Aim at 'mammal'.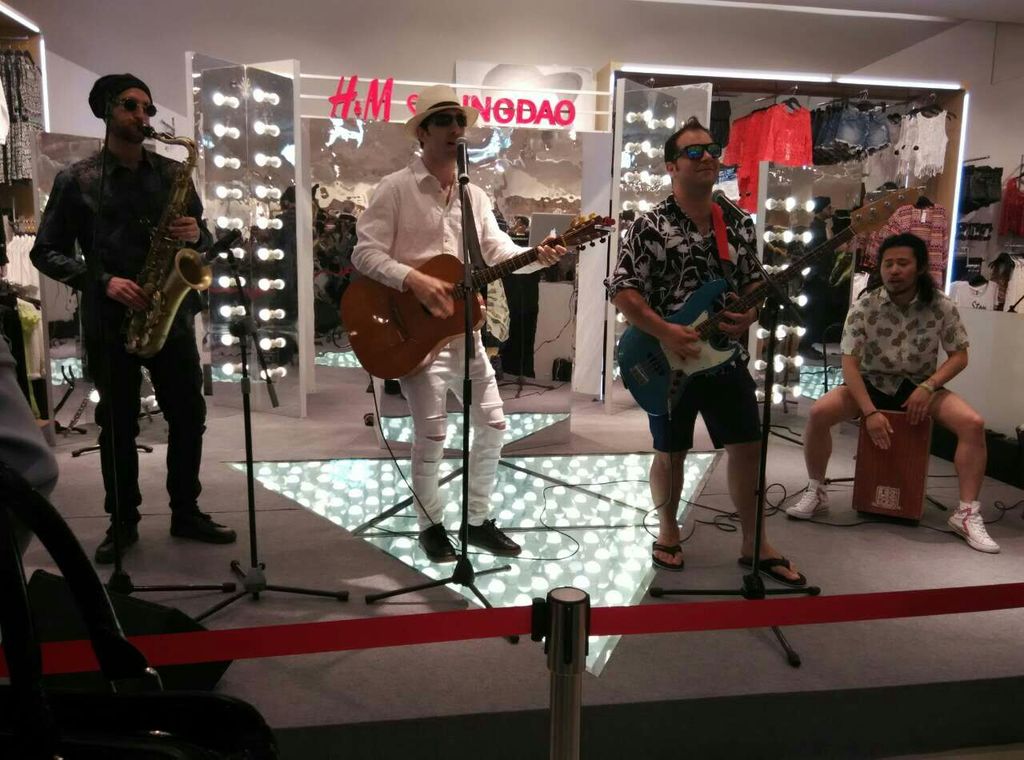
Aimed at bbox=[598, 117, 805, 589].
